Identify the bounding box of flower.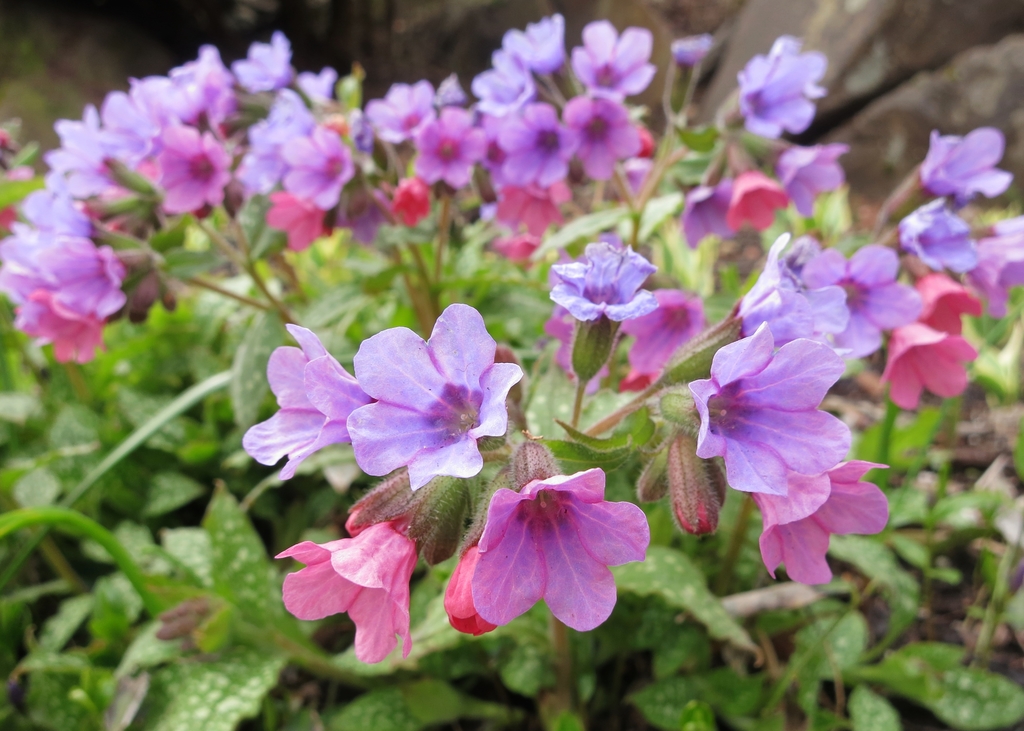
bbox(776, 142, 847, 212).
